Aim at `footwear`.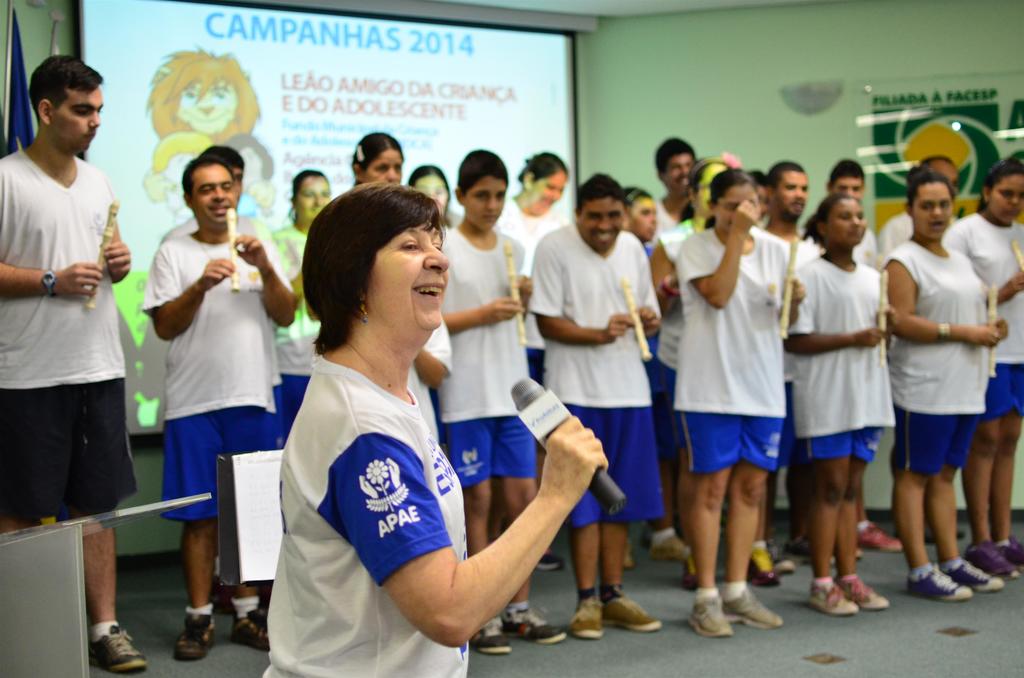
Aimed at box(88, 621, 147, 675).
